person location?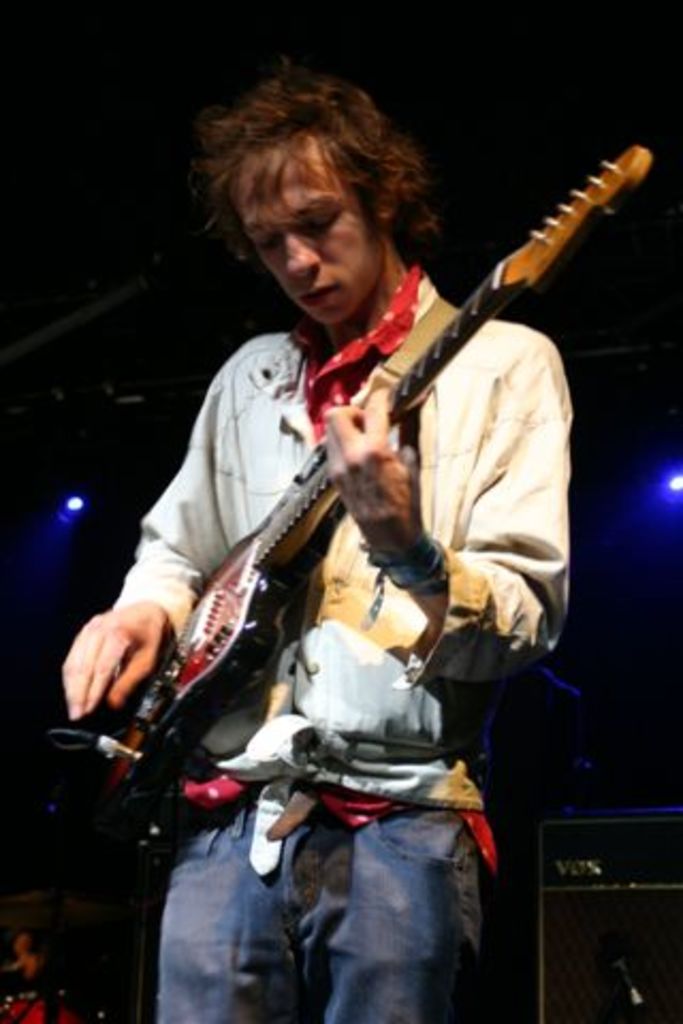
[x1=43, y1=62, x2=572, y2=1015]
